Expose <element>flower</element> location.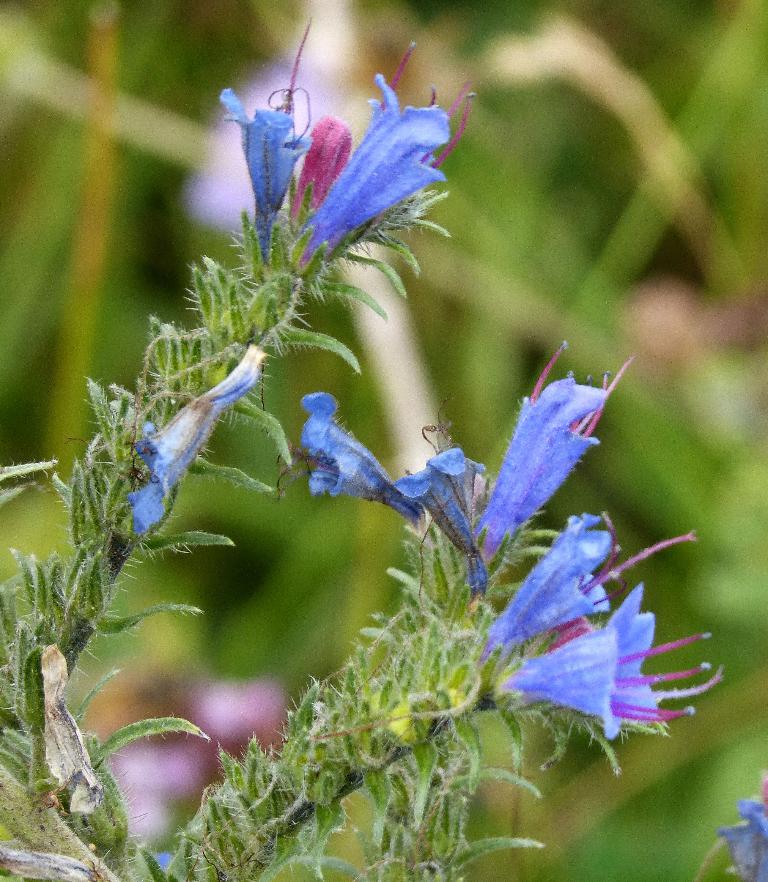
Exposed at 707:777:767:881.
